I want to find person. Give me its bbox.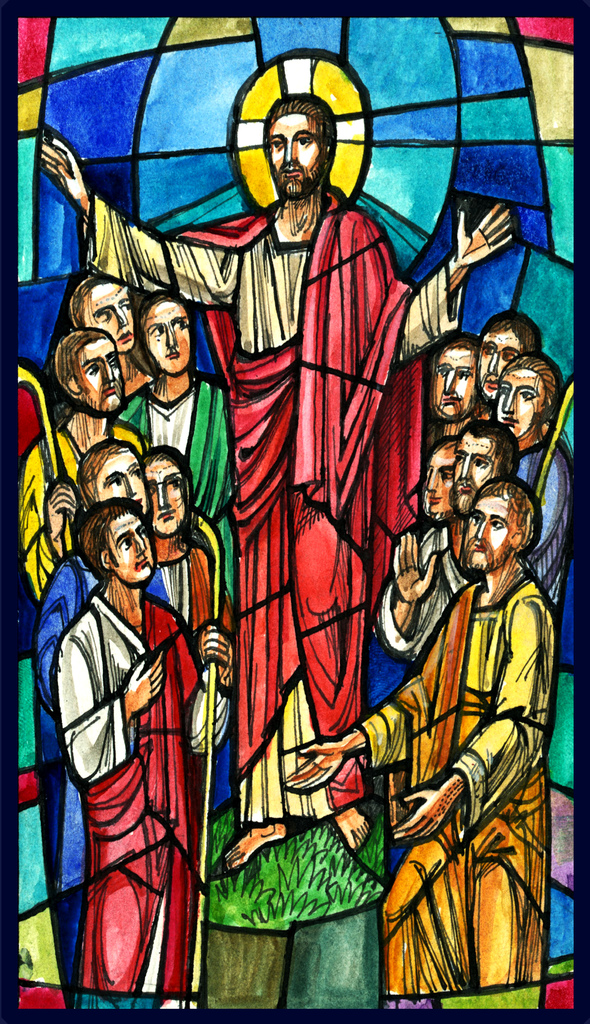
locate(478, 310, 541, 415).
